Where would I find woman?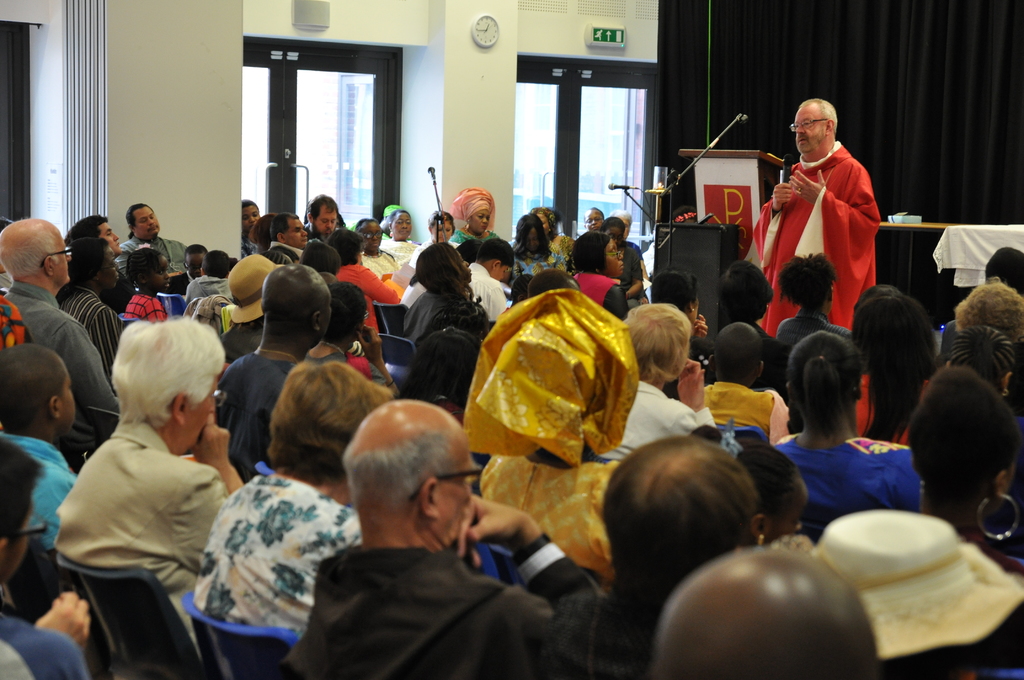
At left=806, top=510, right=1023, bottom=679.
